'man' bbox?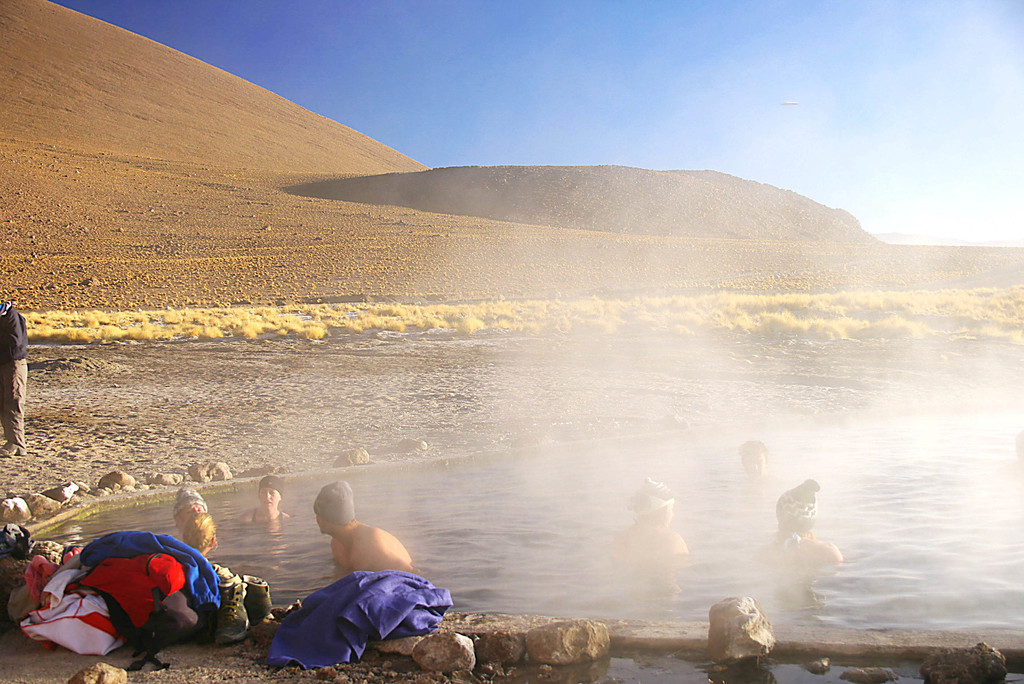
[760, 481, 839, 569]
